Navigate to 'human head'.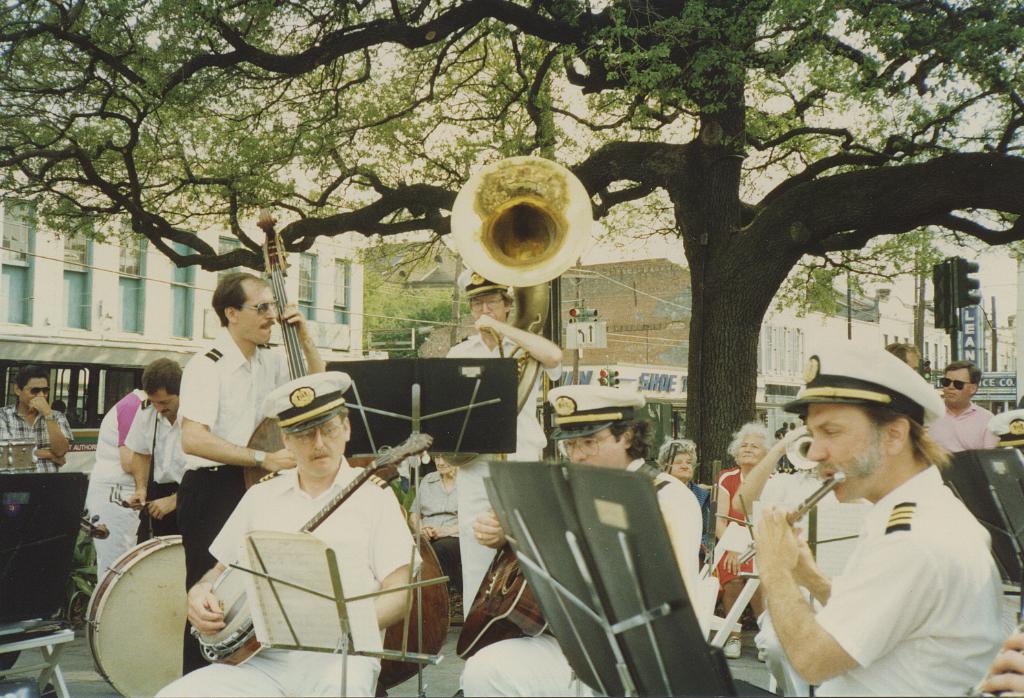
Navigation target: Rect(448, 262, 516, 317).
